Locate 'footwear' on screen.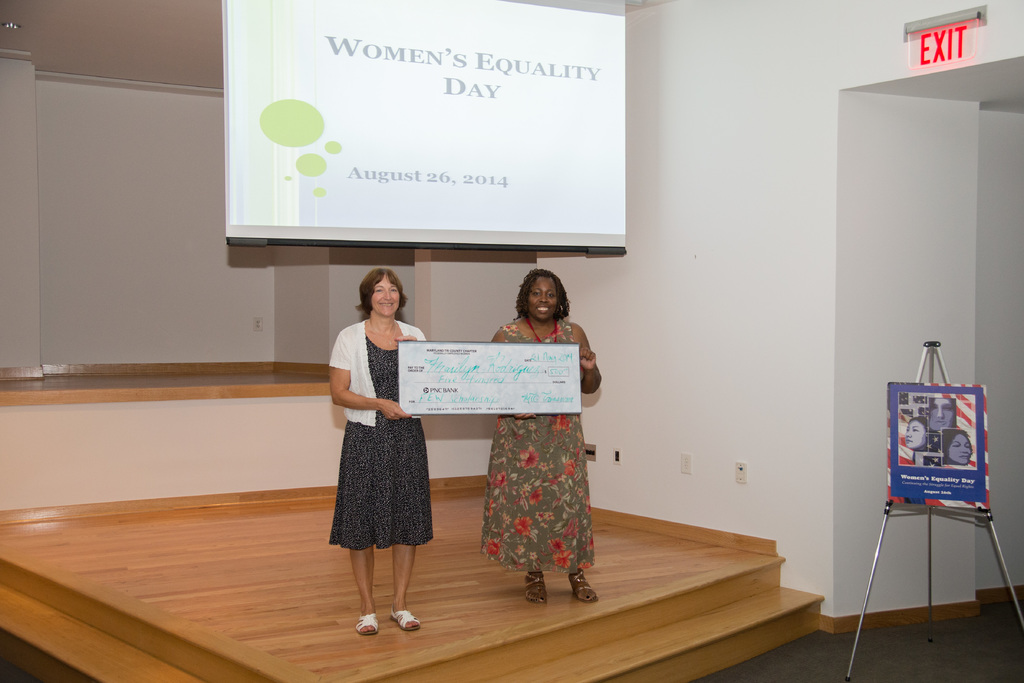
On screen at (x1=565, y1=570, x2=596, y2=602).
